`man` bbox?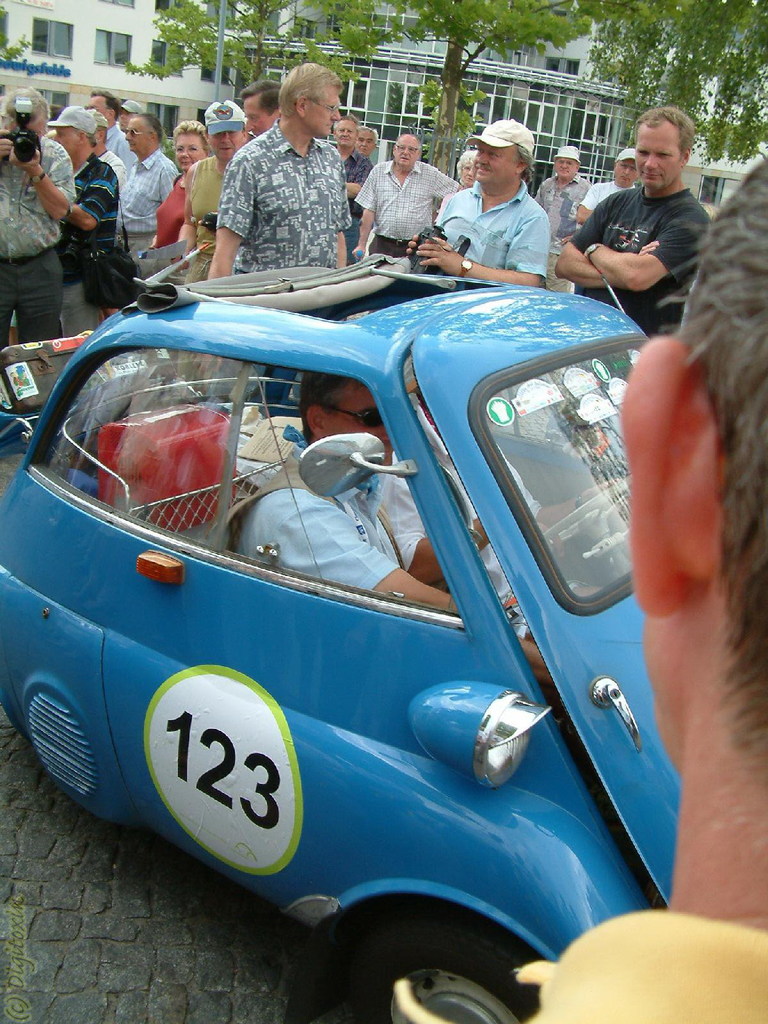
(511,159,767,1023)
